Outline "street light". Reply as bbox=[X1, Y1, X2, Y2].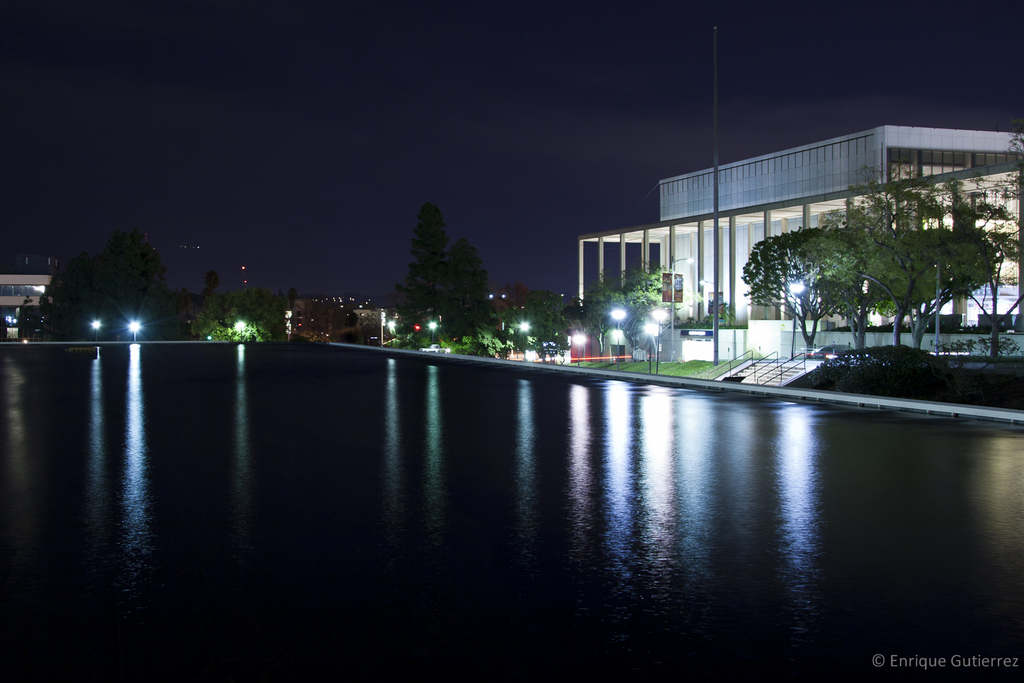
bbox=[612, 309, 623, 373].
